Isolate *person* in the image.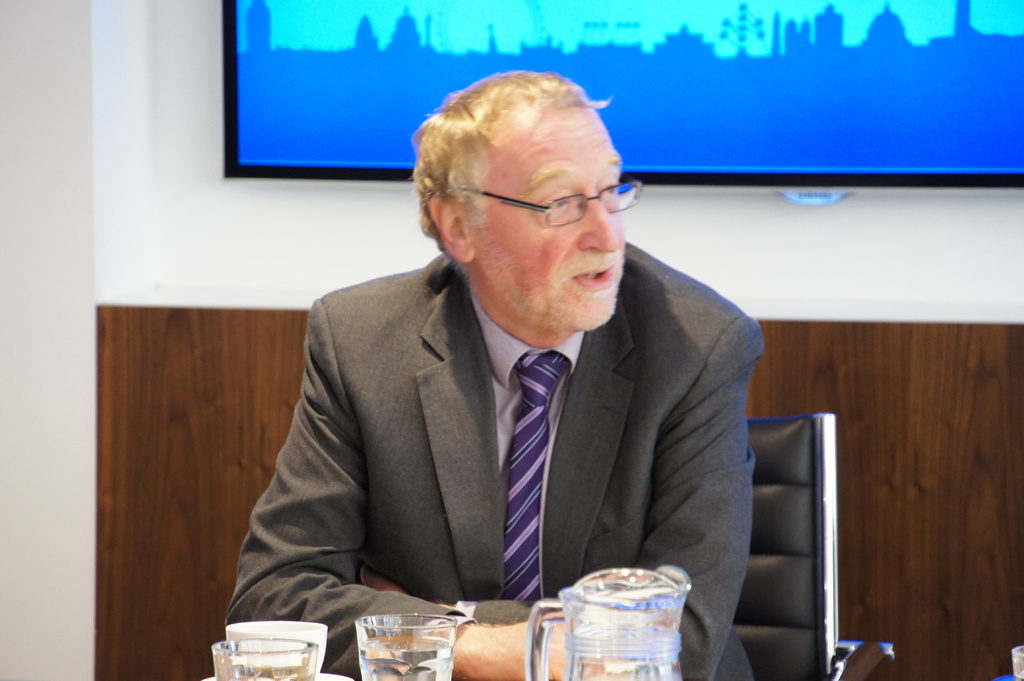
Isolated region: left=223, top=71, right=771, bottom=680.
